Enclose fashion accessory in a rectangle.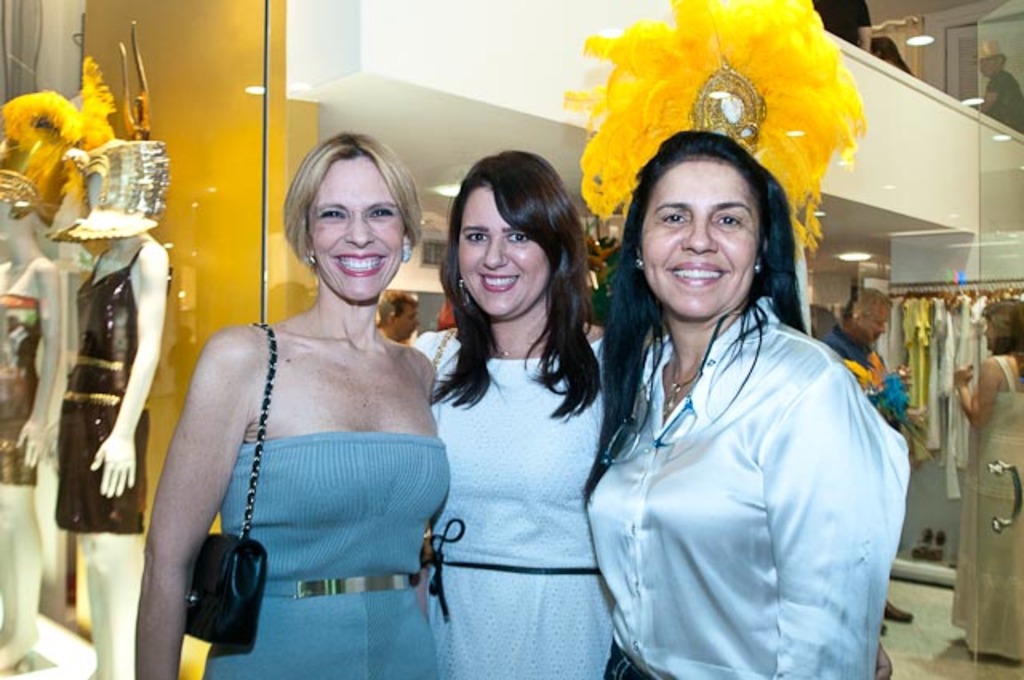
<bbox>461, 277, 469, 301</bbox>.
